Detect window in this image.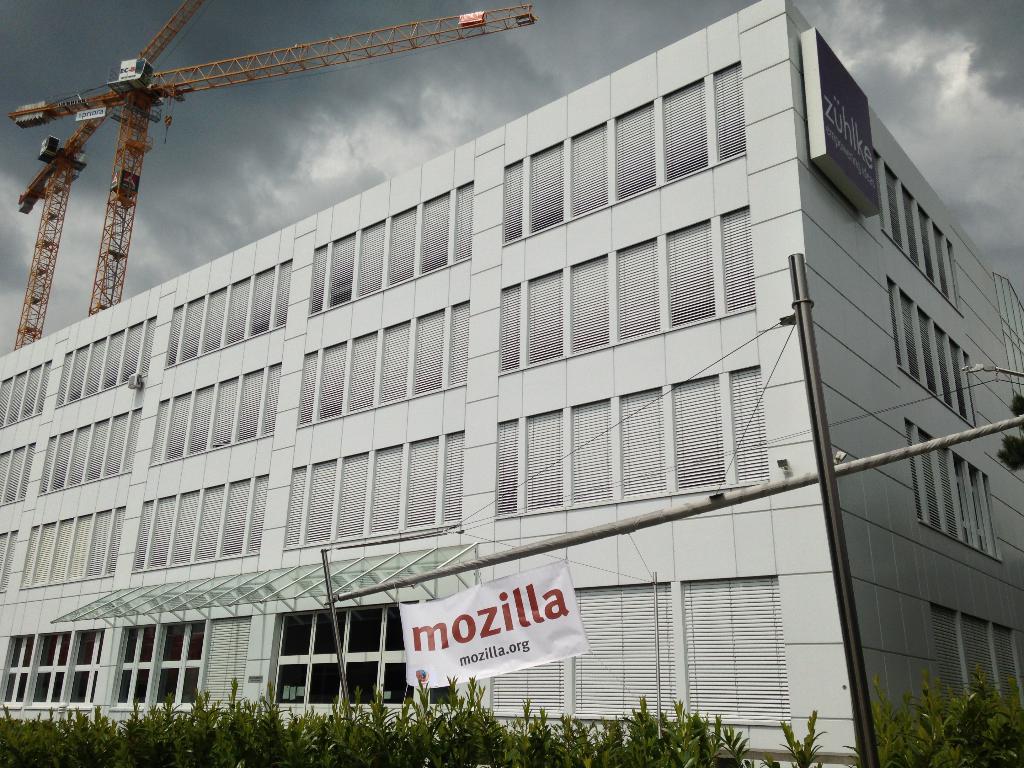
Detection: 725/207/748/312.
